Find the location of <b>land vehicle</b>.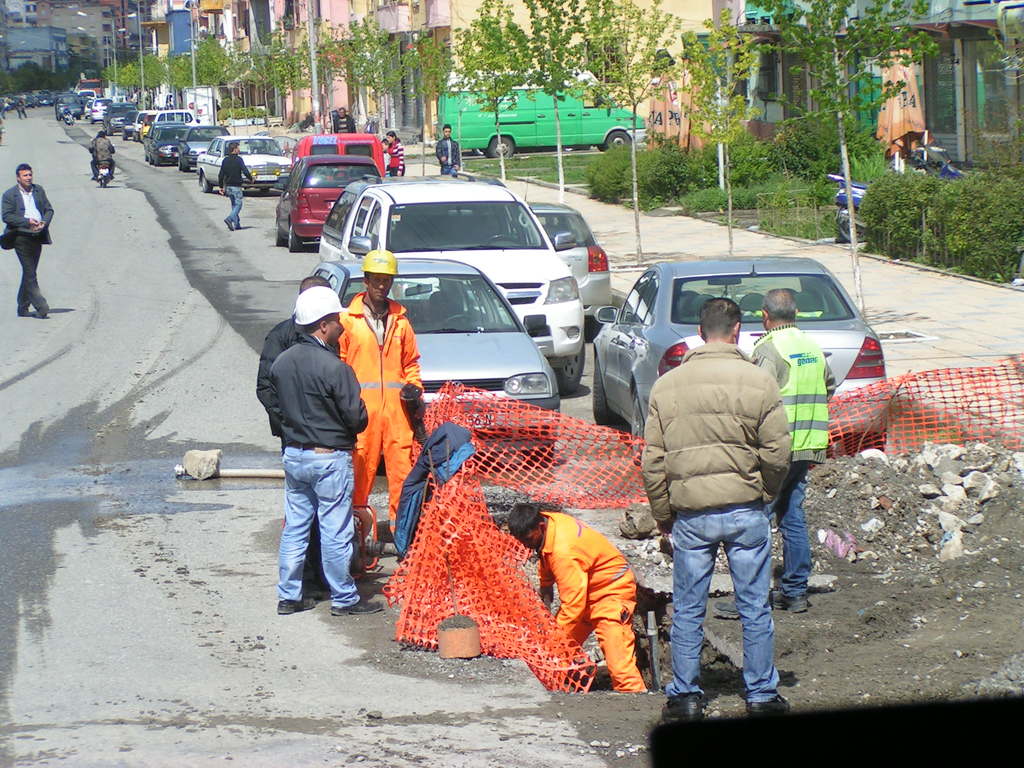
Location: Rect(150, 106, 191, 125).
